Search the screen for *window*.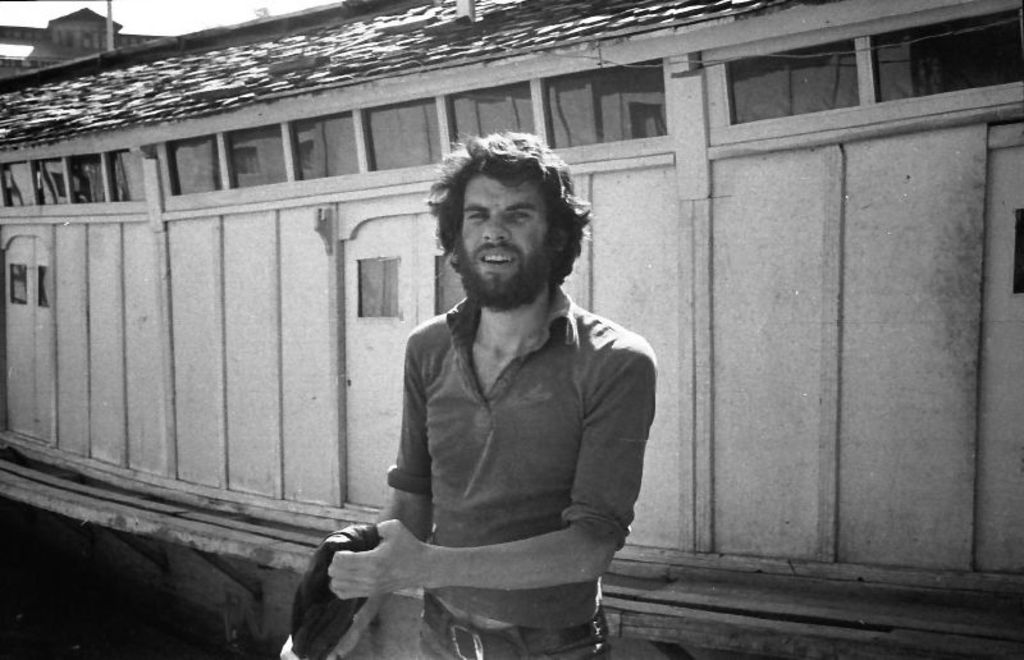
Found at <box>445,81,534,152</box>.
